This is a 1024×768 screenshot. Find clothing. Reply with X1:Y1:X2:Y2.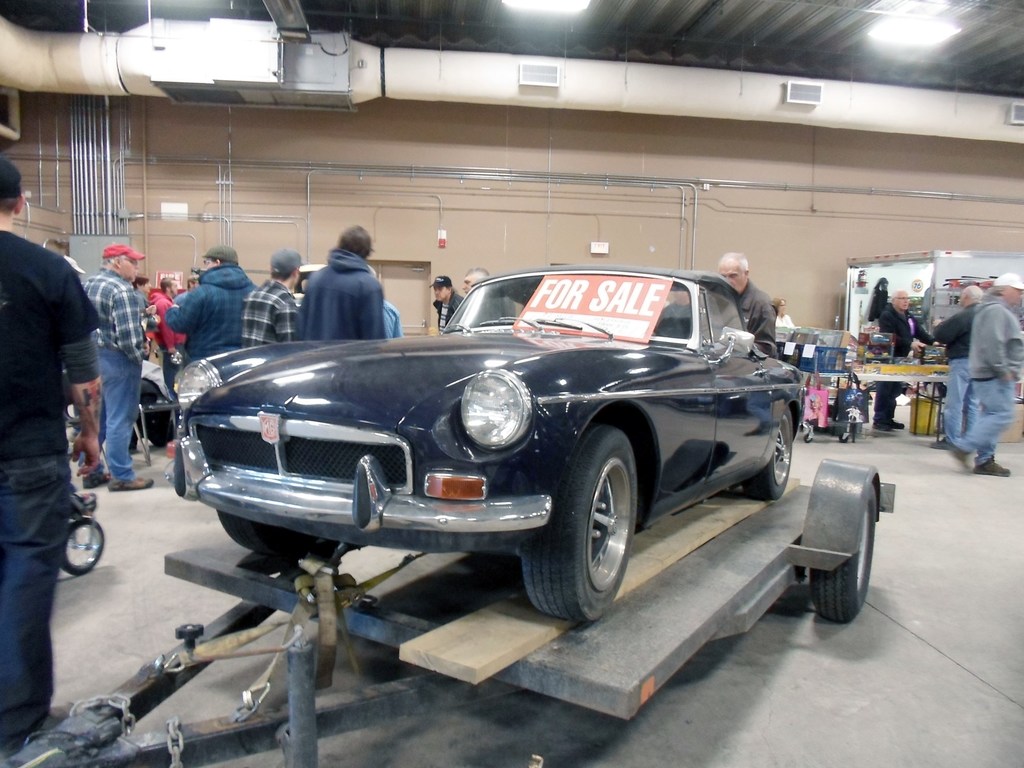
927:298:985:451.
